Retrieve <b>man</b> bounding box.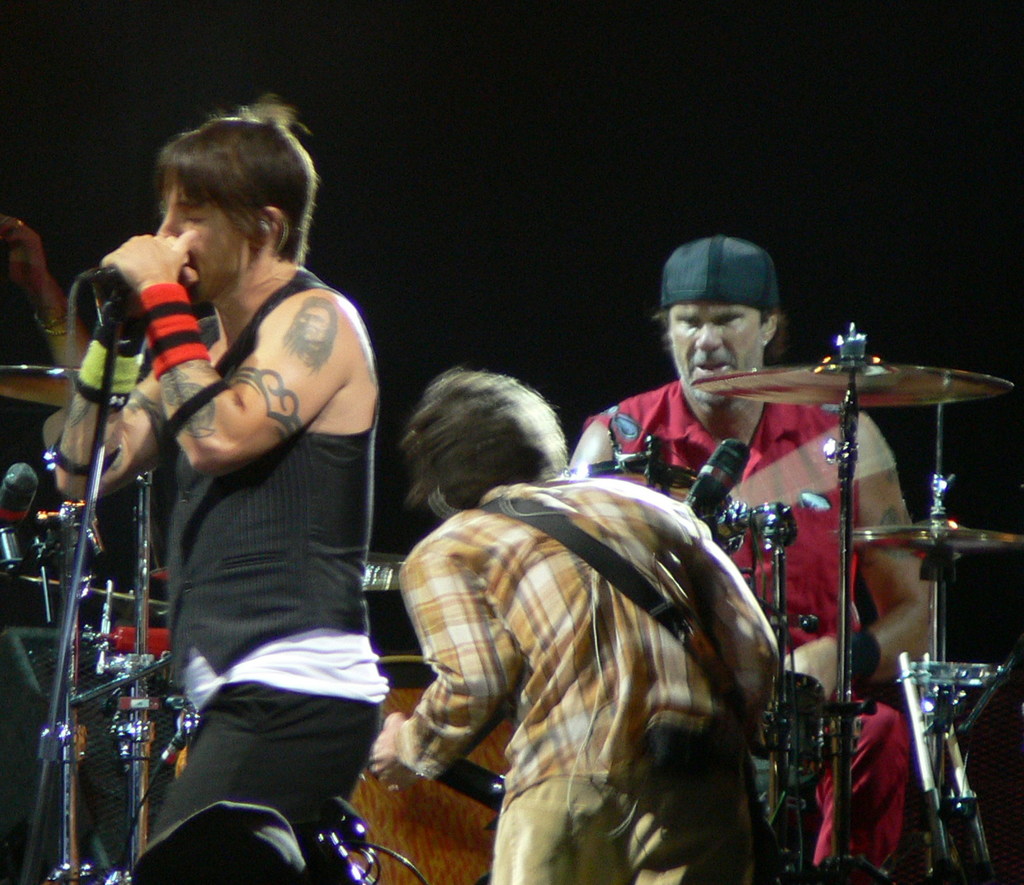
Bounding box: bbox(569, 237, 933, 884).
